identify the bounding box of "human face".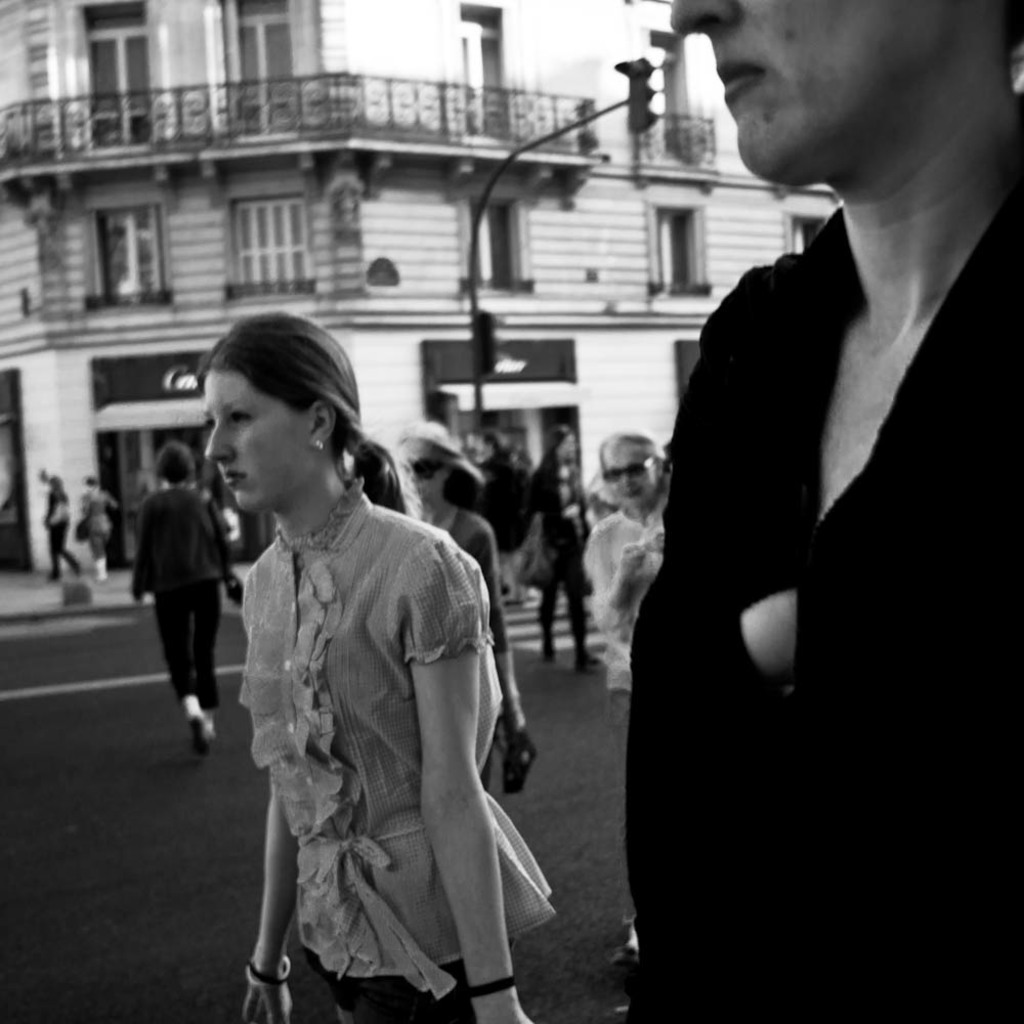
x1=671 y1=0 x2=964 y2=178.
